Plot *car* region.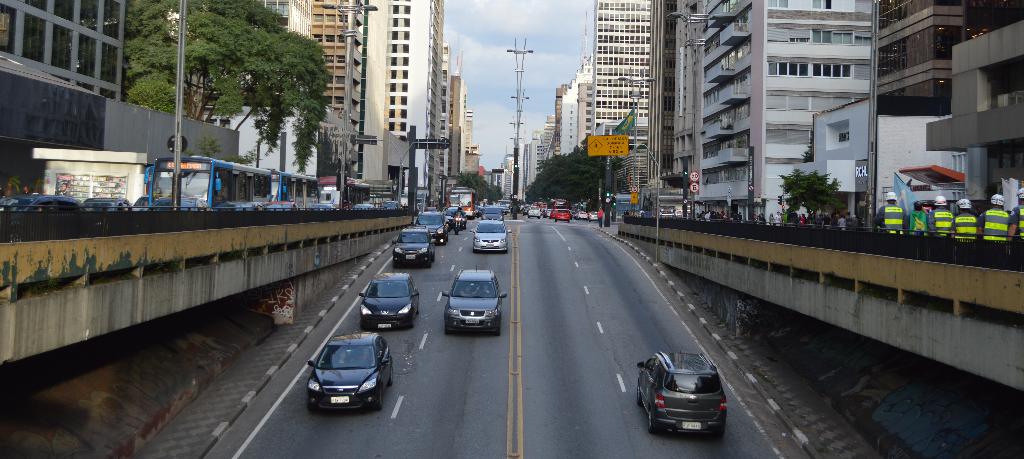
Plotted at <box>528,207,547,221</box>.
